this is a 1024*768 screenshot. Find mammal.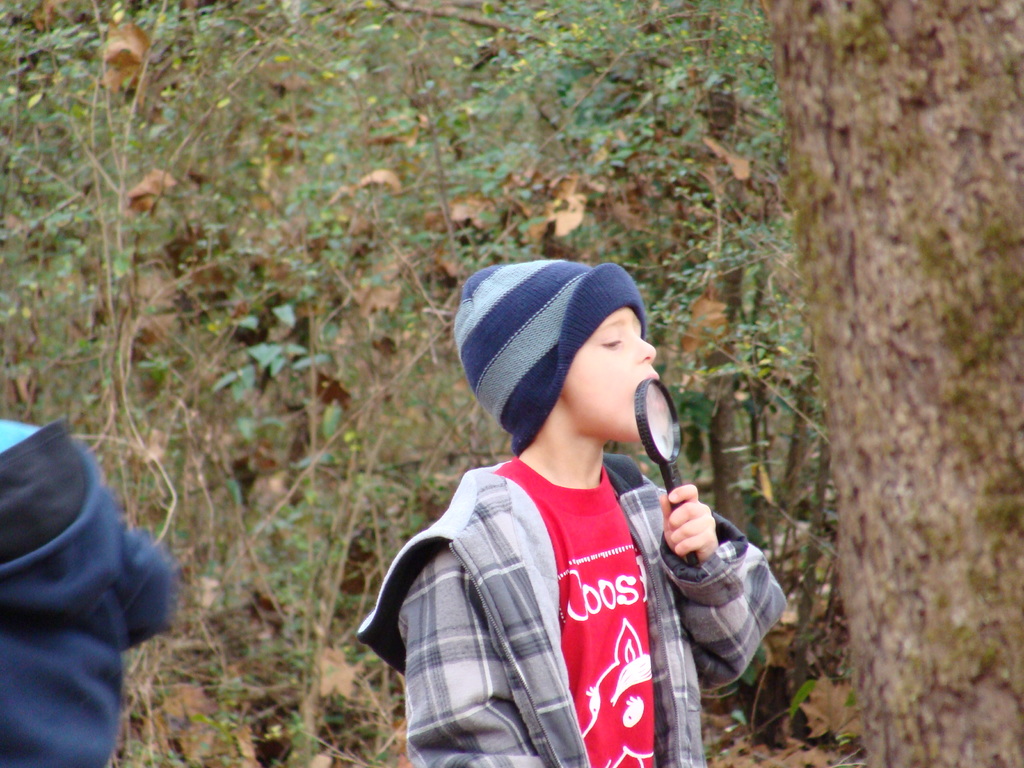
Bounding box: <bbox>356, 253, 795, 767</bbox>.
